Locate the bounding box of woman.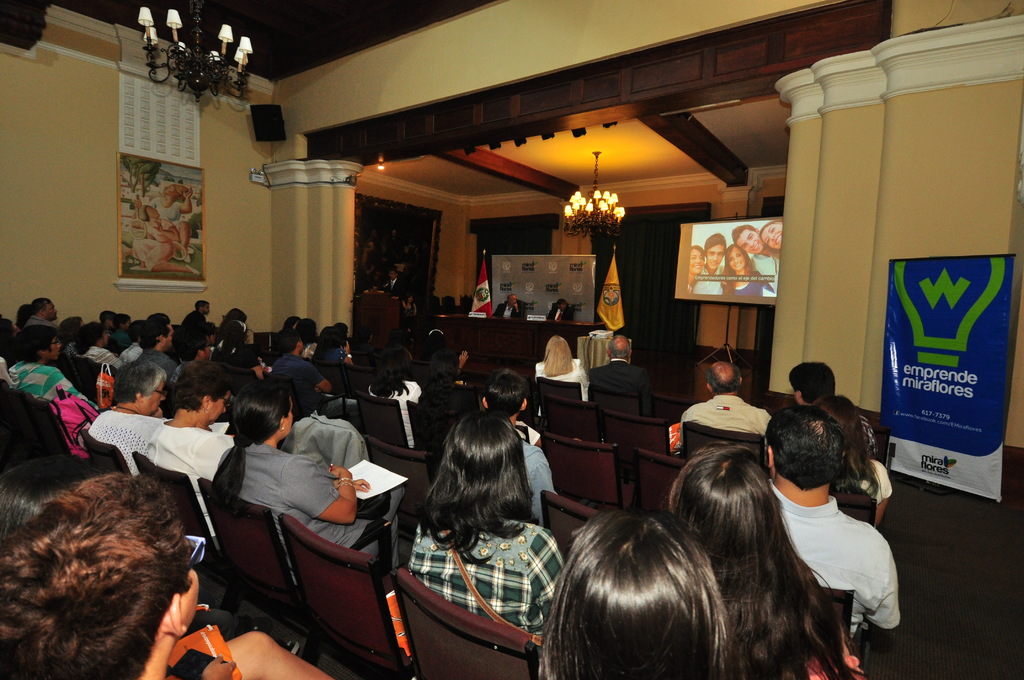
Bounding box: bbox(524, 474, 773, 679).
